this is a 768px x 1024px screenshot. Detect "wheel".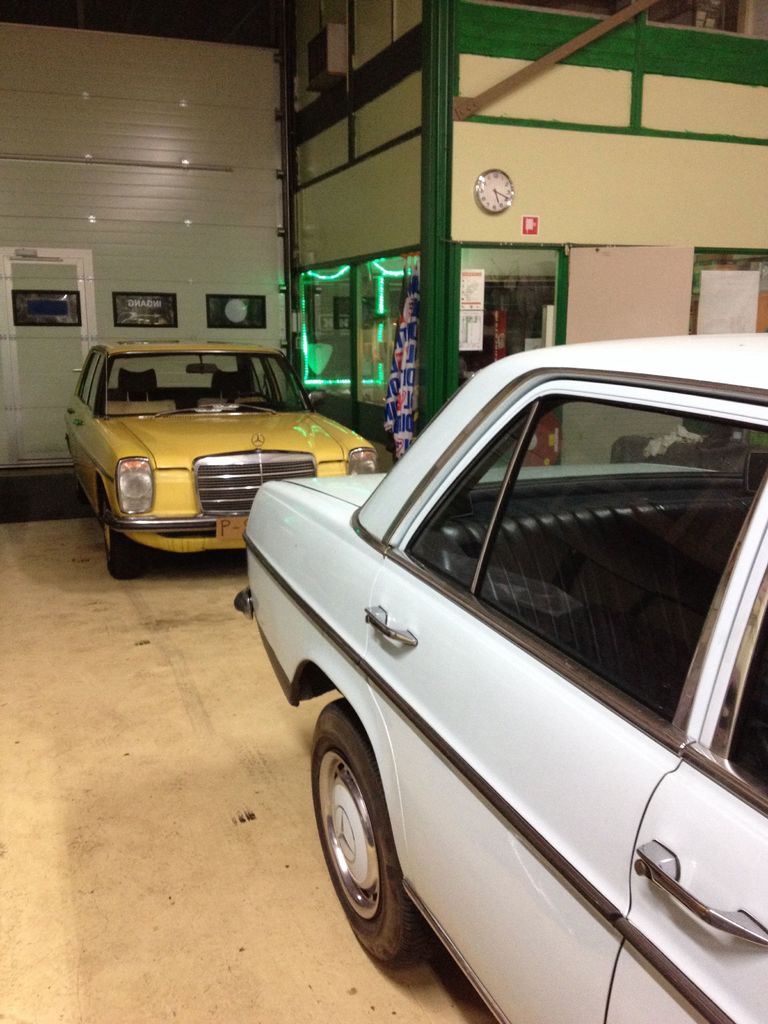
x1=76, y1=480, x2=87, y2=495.
